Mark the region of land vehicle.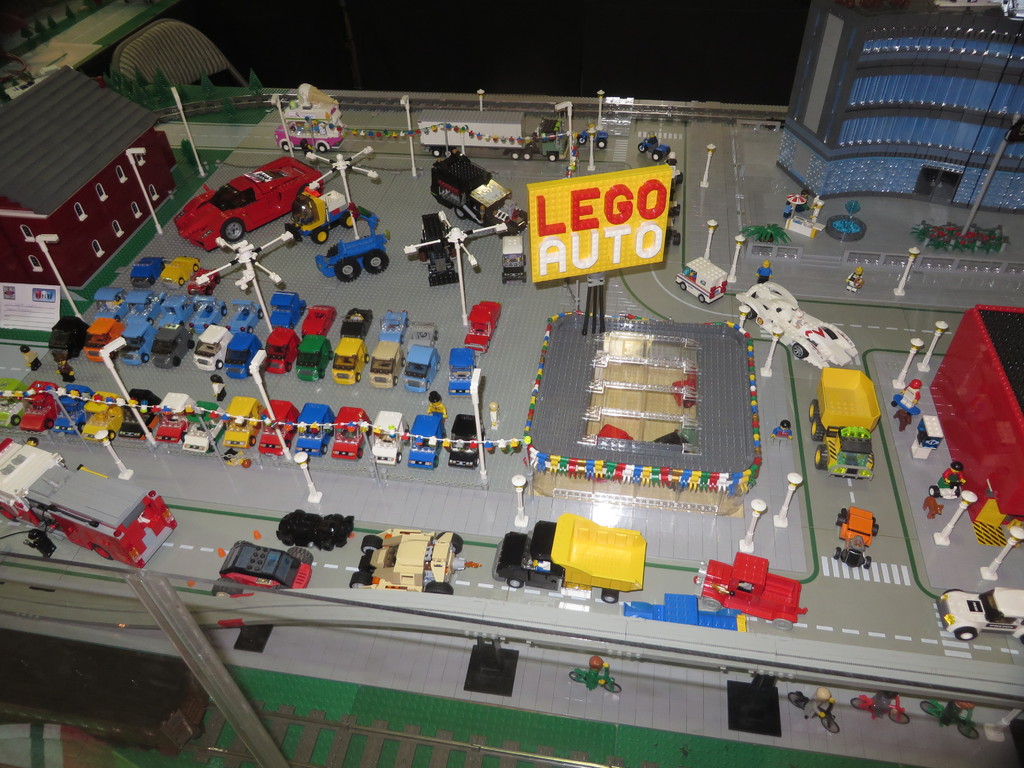
Region: 450:348:475:396.
